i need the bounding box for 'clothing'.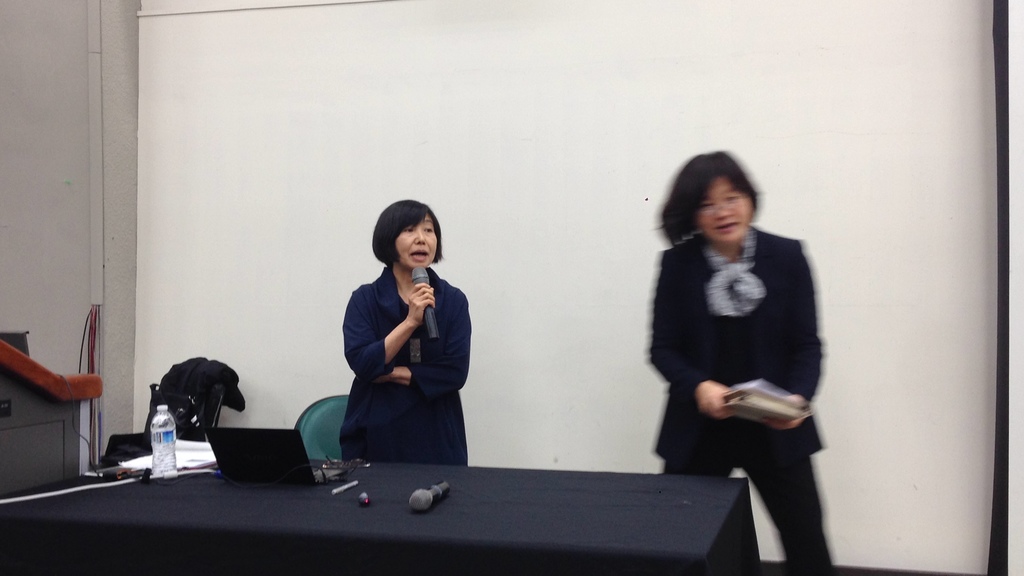
Here it is: select_region(316, 239, 474, 468).
